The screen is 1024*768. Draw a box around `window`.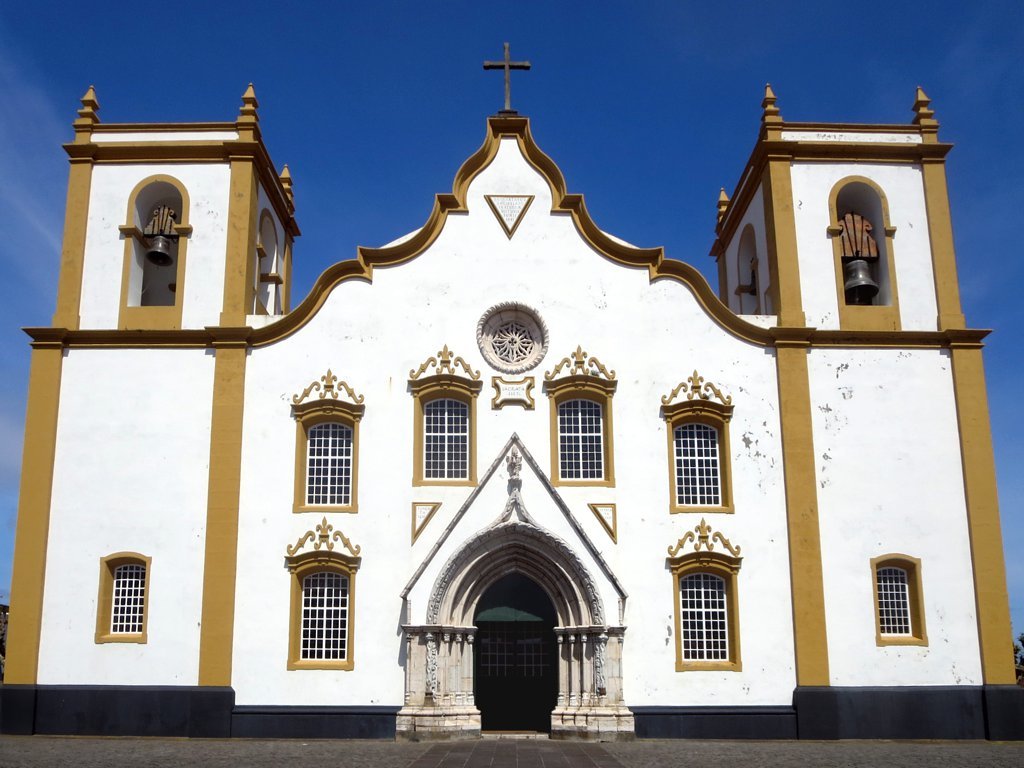
(left=285, top=552, right=353, bottom=669).
